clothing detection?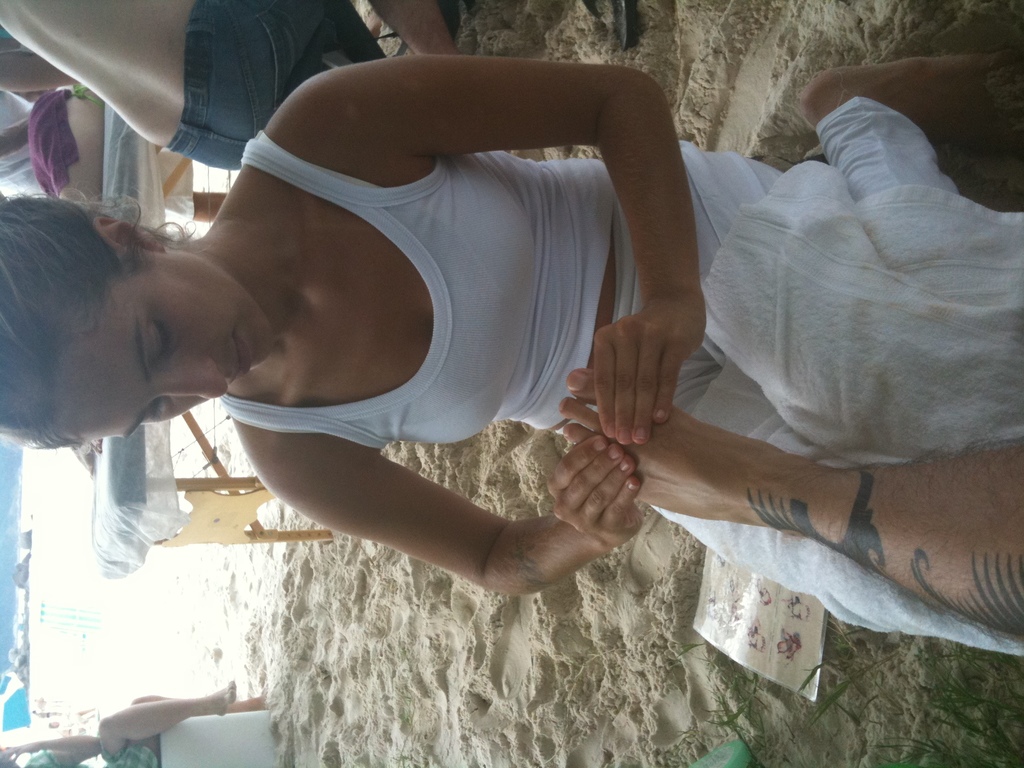
{"left": 163, "top": 0, "right": 360, "bottom": 169}
